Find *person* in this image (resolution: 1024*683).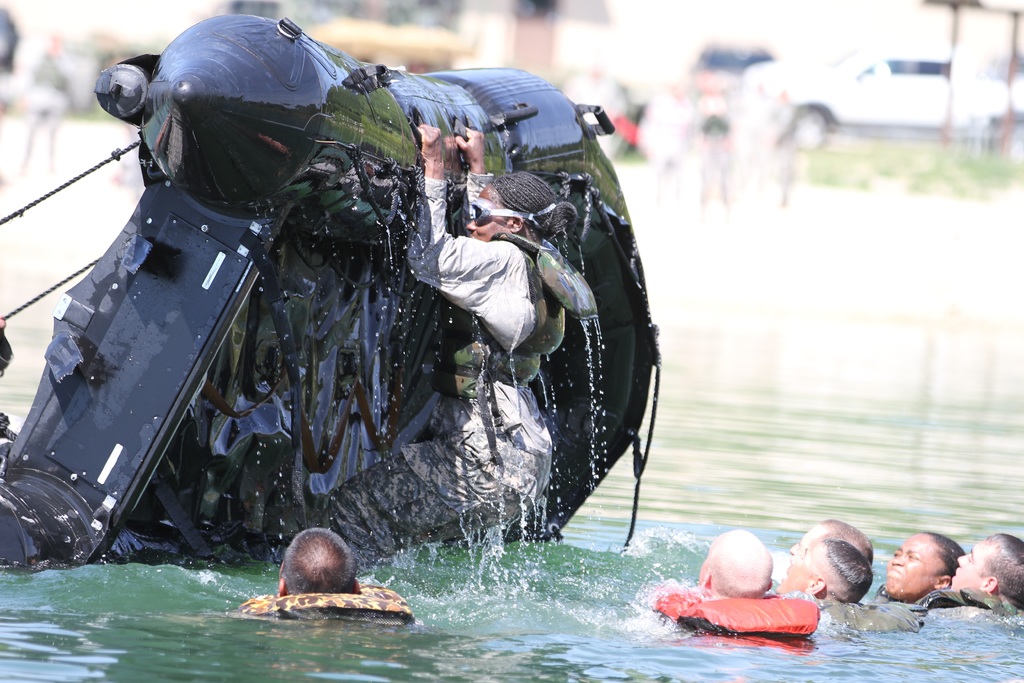
[271, 520, 362, 600].
